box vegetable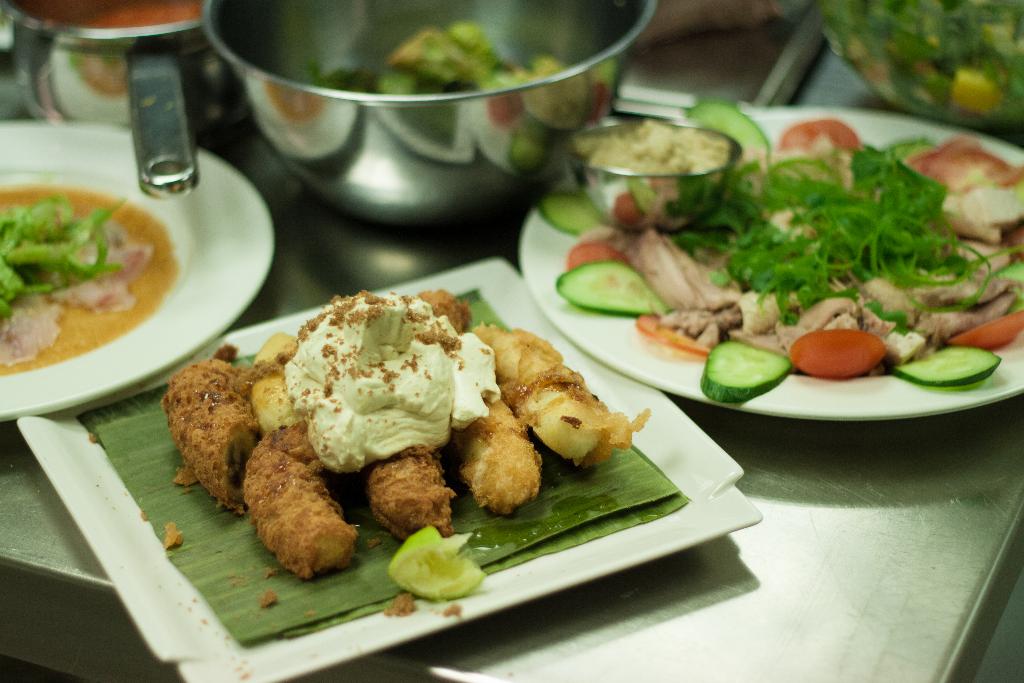
box(388, 524, 481, 604)
